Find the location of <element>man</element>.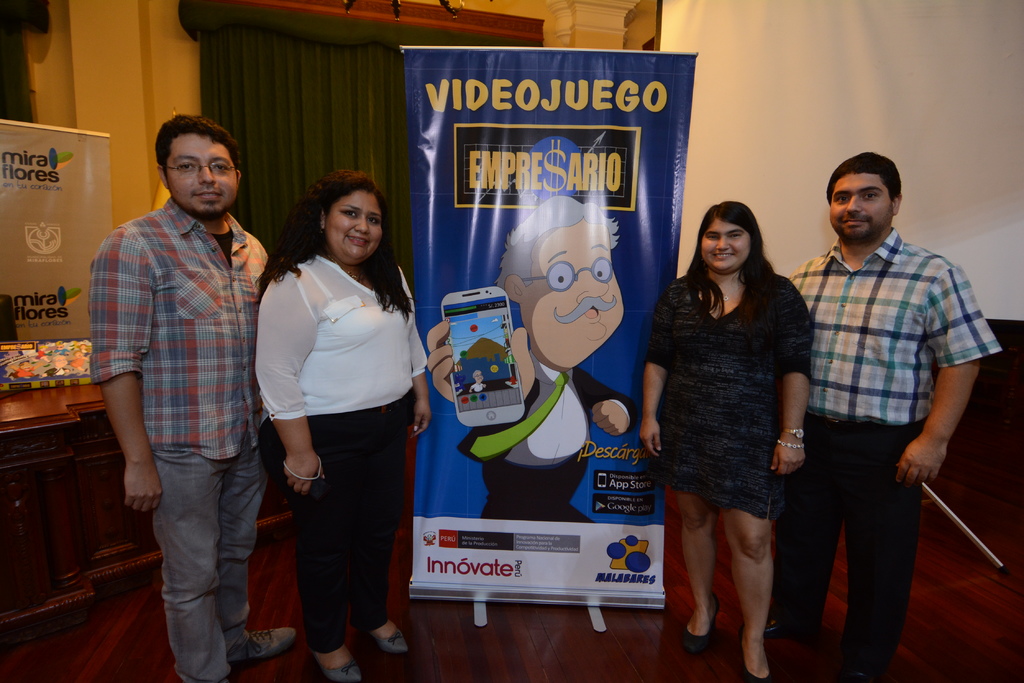
Location: [81, 99, 286, 664].
